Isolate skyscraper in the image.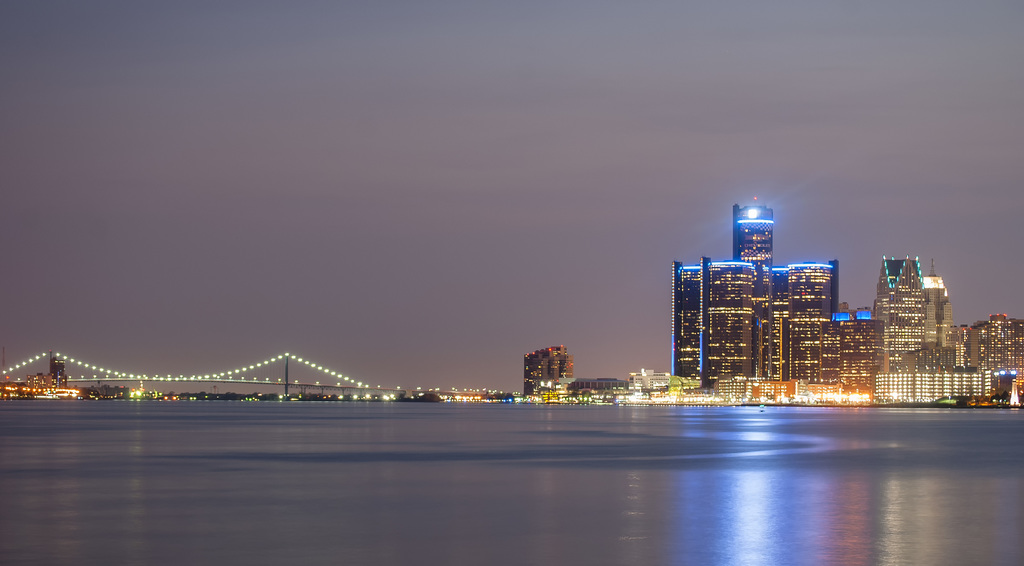
Isolated region: [left=728, top=201, right=774, bottom=374].
